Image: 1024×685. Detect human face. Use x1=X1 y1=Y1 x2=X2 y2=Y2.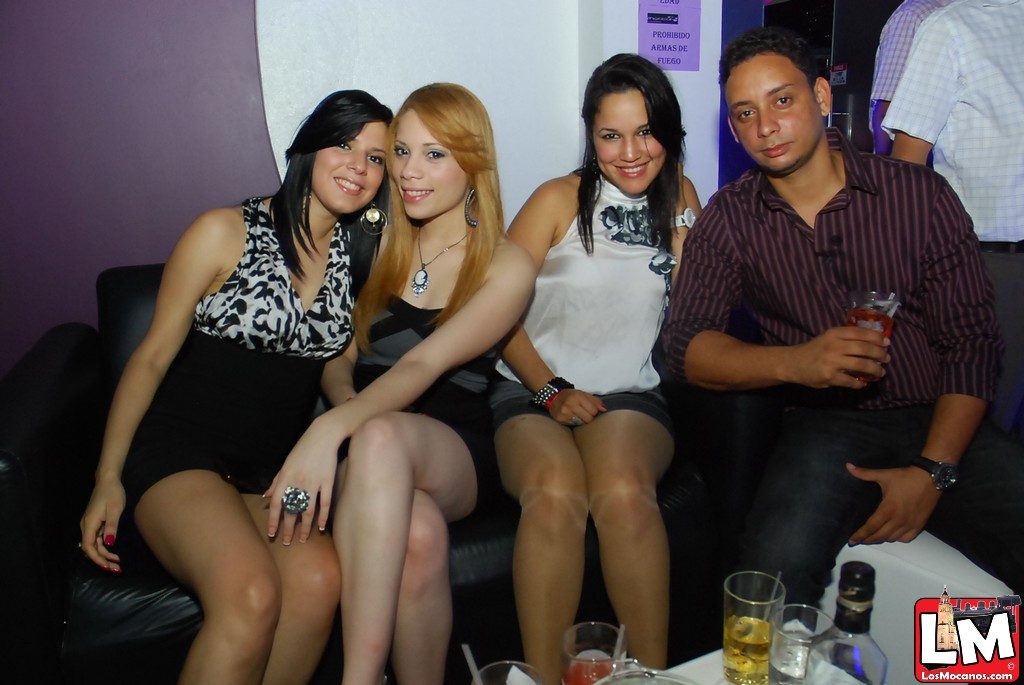
x1=594 y1=93 x2=663 y2=196.
